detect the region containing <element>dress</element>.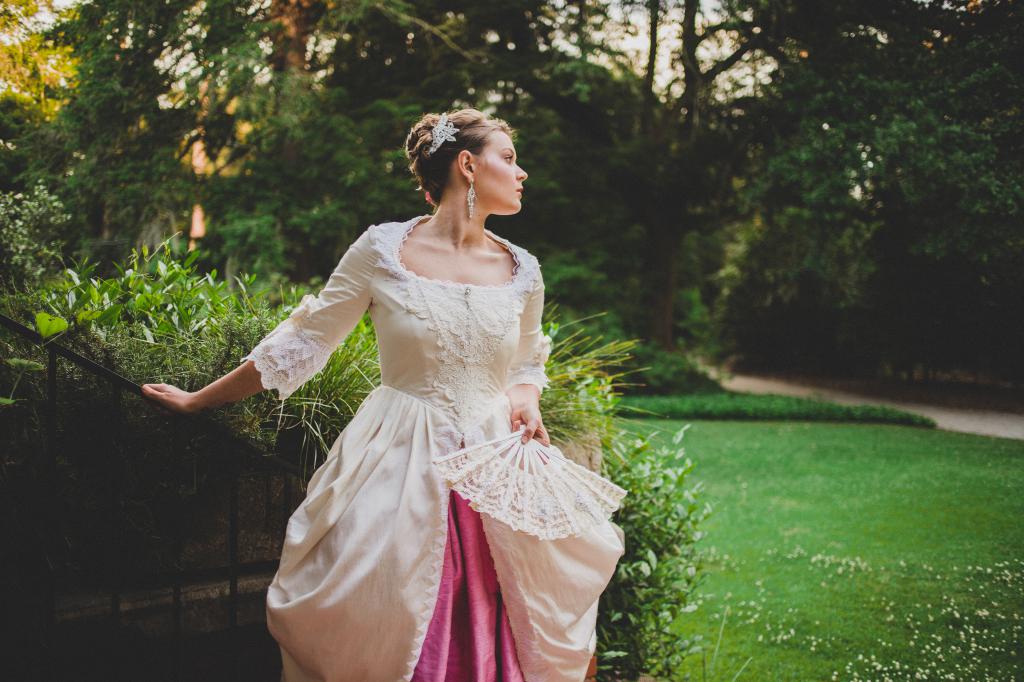
<bbox>241, 211, 625, 681</bbox>.
